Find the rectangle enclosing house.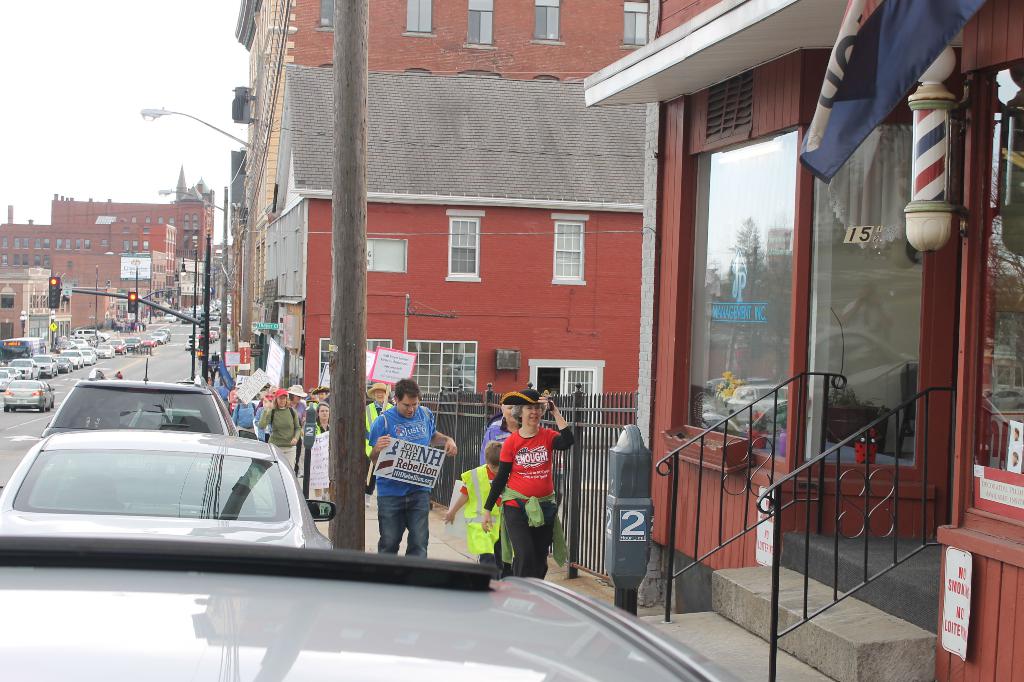
select_region(0, 216, 188, 312).
